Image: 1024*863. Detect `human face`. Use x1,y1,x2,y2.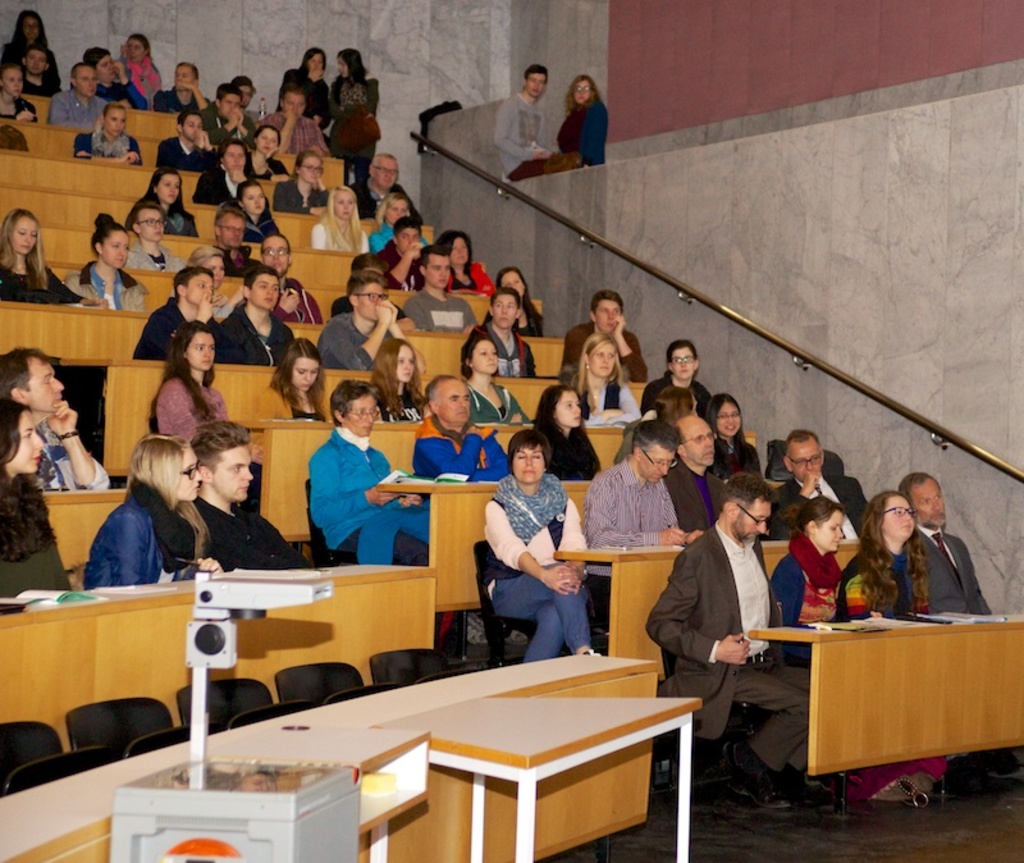
178,446,204,498.
